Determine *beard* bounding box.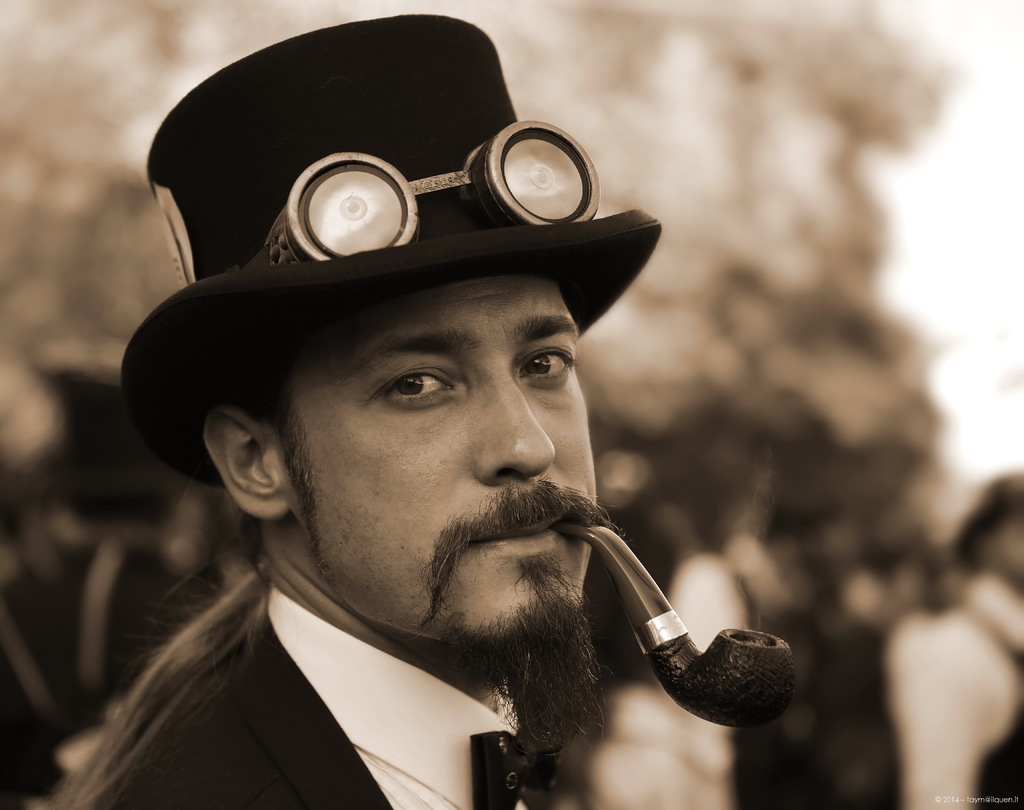
Determined: 449, 548, 609, 756.
